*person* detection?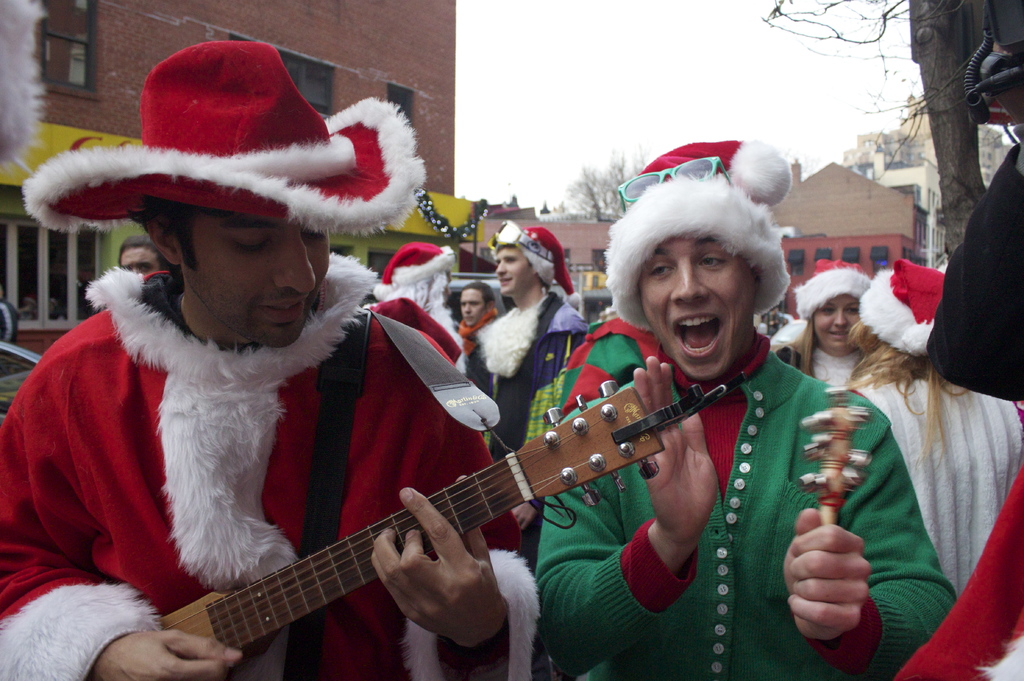
(left=449, top=282, right=507, bottom=360)
